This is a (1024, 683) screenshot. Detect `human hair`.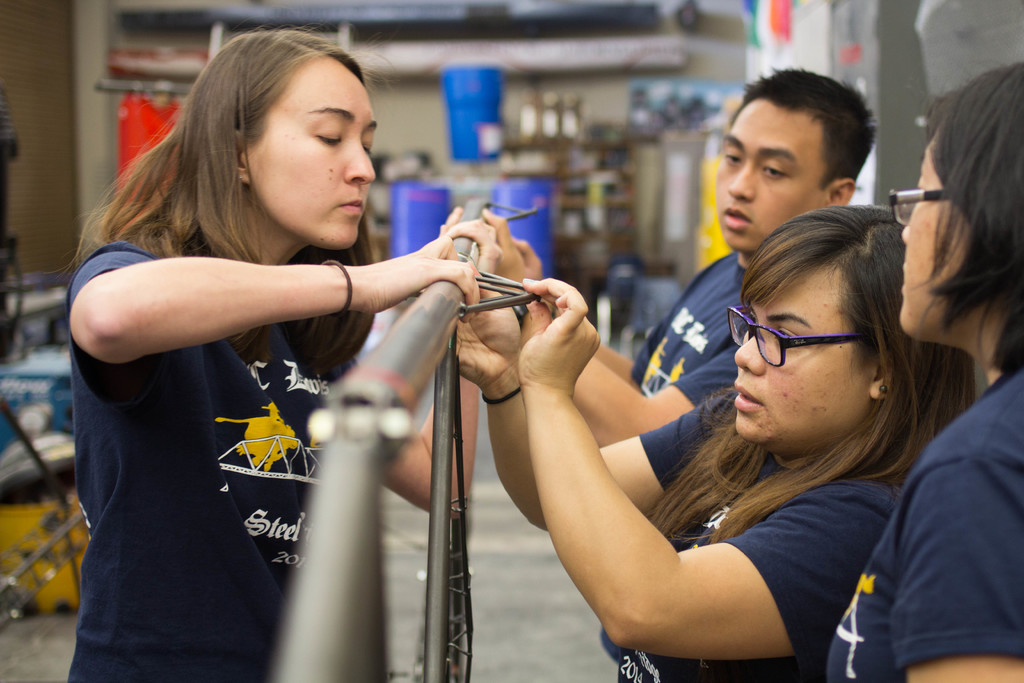
(left=645, top=205, right=976, bottom=544).
